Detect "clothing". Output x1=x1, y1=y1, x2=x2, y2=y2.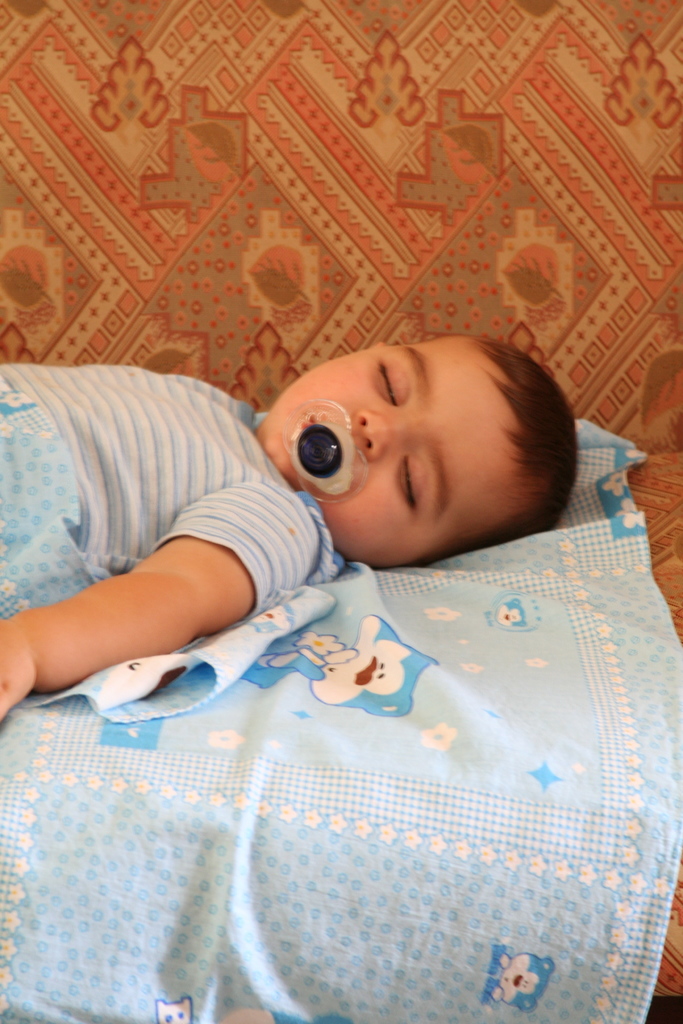
x1=2, y1=330, x2=343, y2=706.
